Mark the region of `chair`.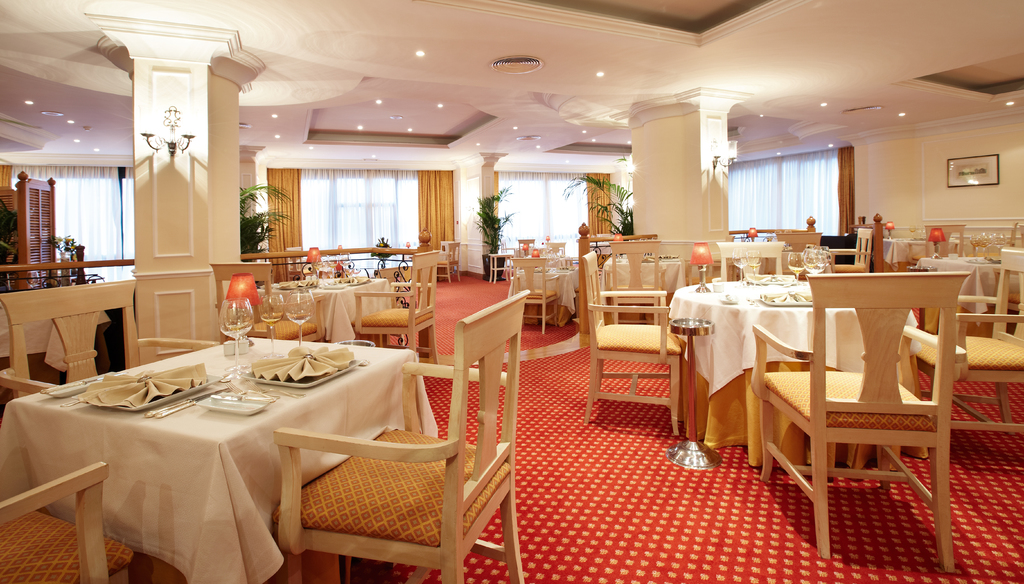
Region: 904:245:1023:457.
